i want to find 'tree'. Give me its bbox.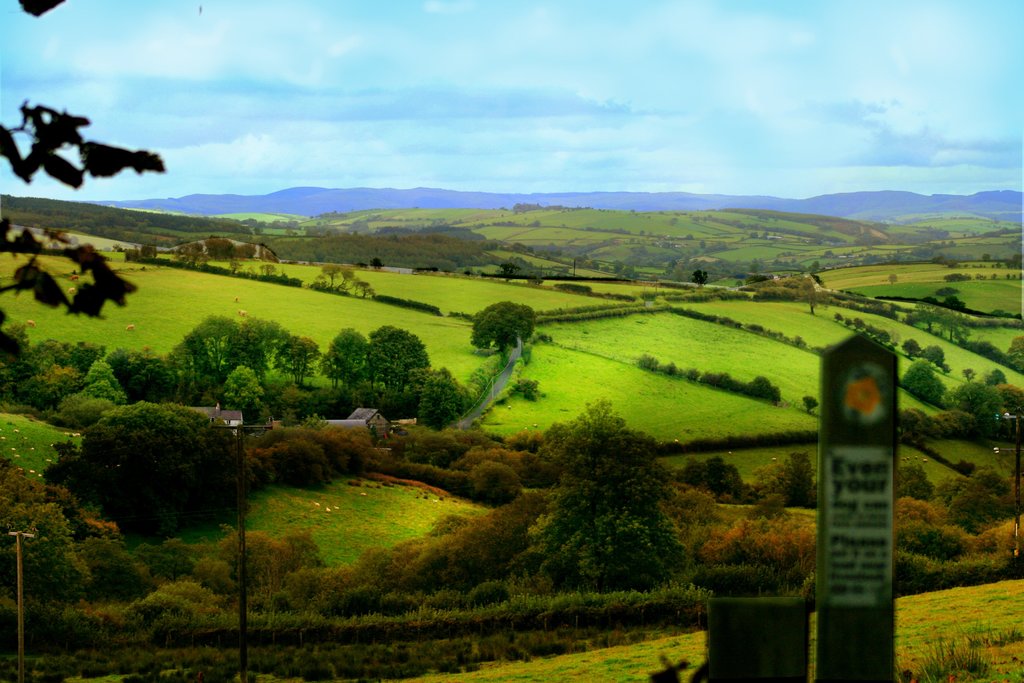
bbox(137, 351, 184, 406).
